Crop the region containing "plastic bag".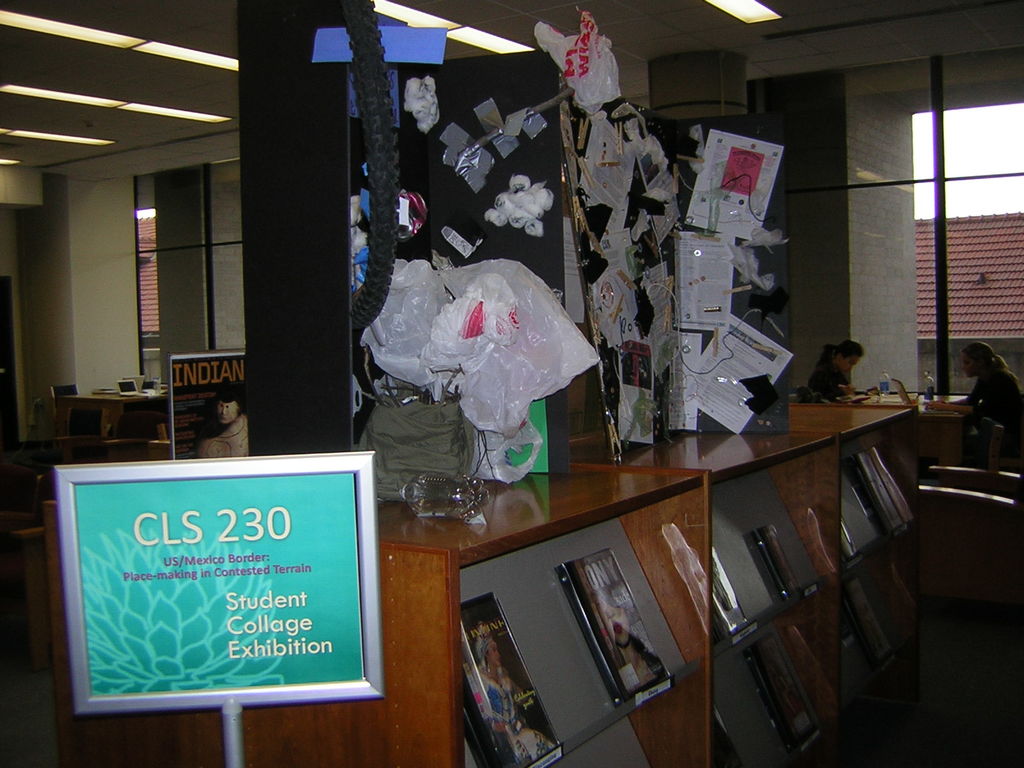
Crop region: 531 20 624 122.
